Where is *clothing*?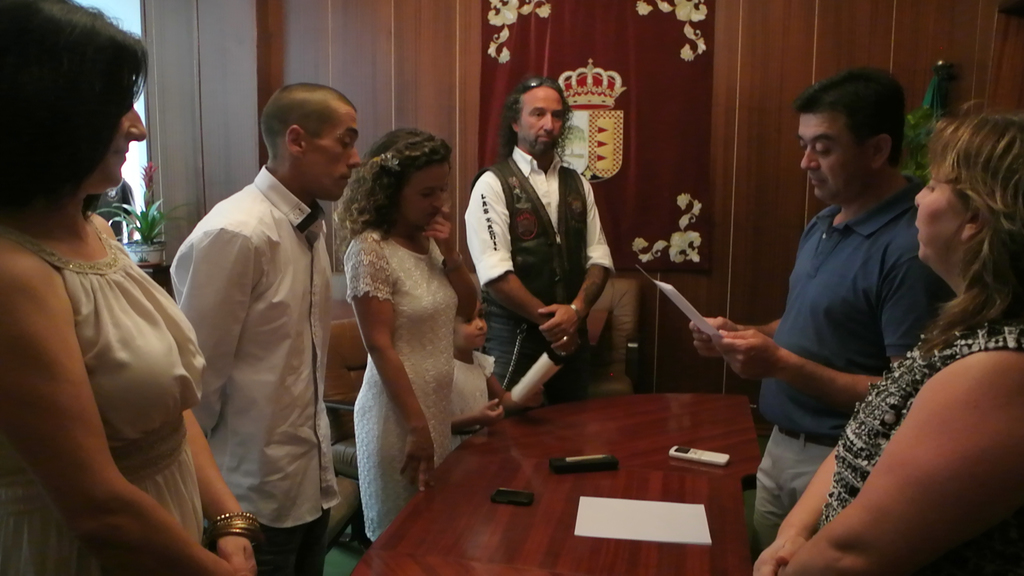
[807,327,1017,526].
